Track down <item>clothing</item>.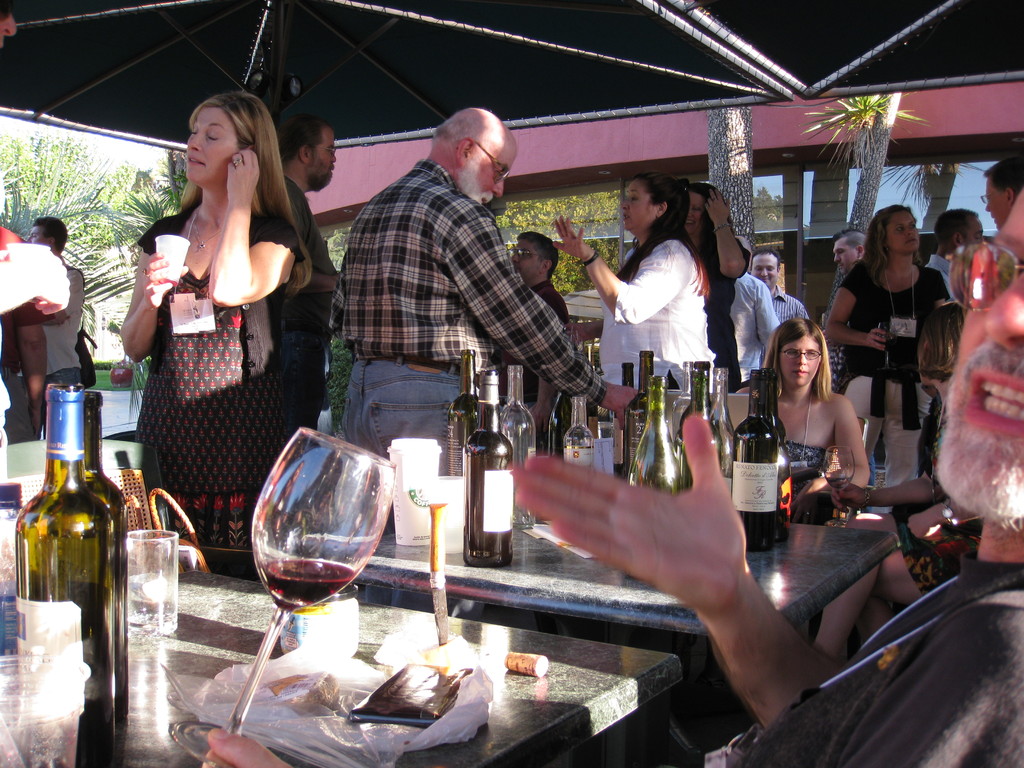
Tracked to (121, 172, 305, 504).
